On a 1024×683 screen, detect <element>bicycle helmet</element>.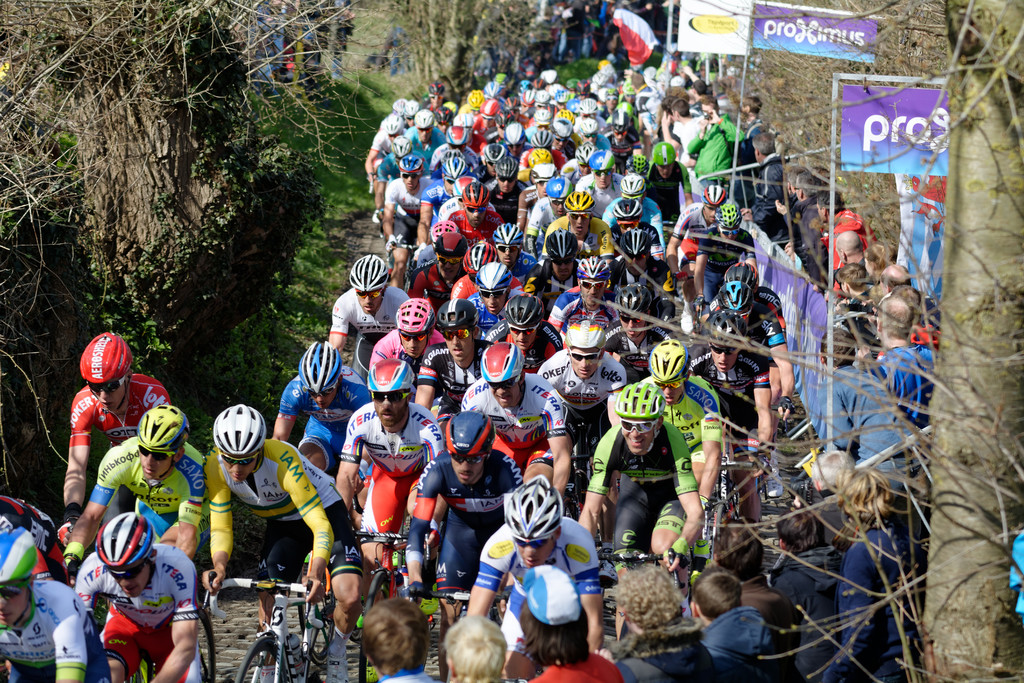
(x1=722, y1=263, x2=755, y2=281).
